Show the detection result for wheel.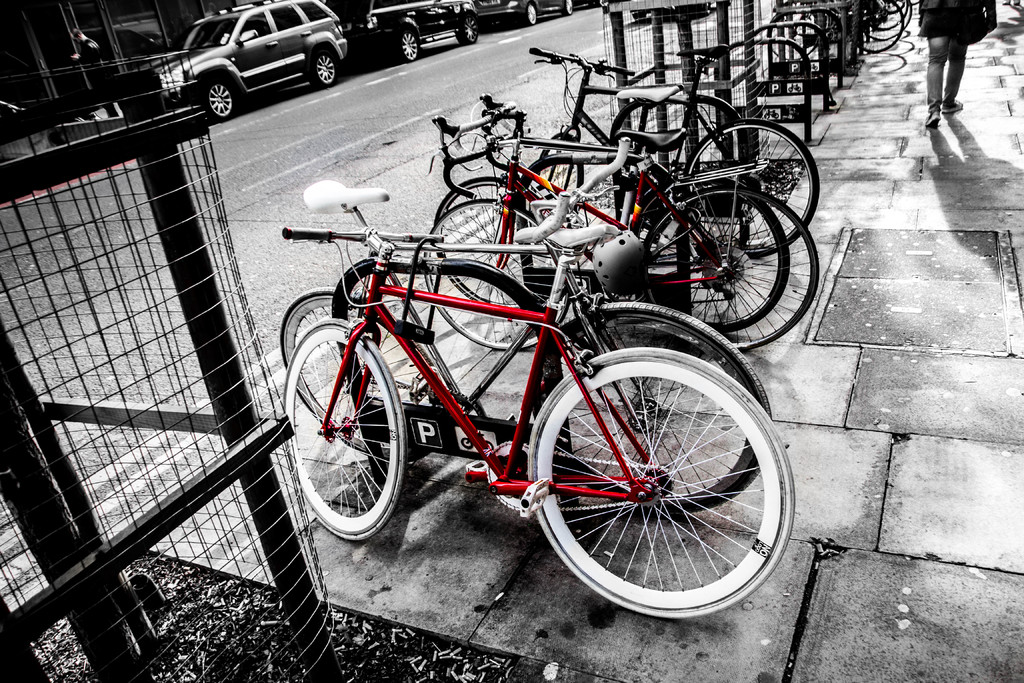
locate(770, 15, 817, 57).
